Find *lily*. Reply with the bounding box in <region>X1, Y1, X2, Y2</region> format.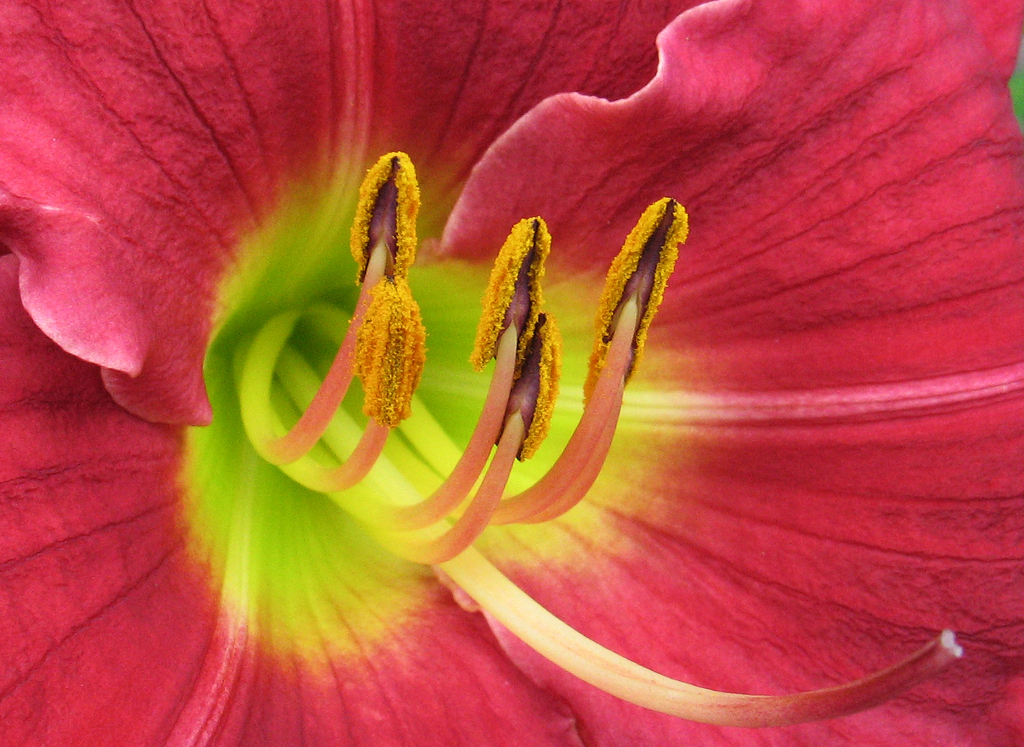
<region>1, 0, 1023, 746</region>.
